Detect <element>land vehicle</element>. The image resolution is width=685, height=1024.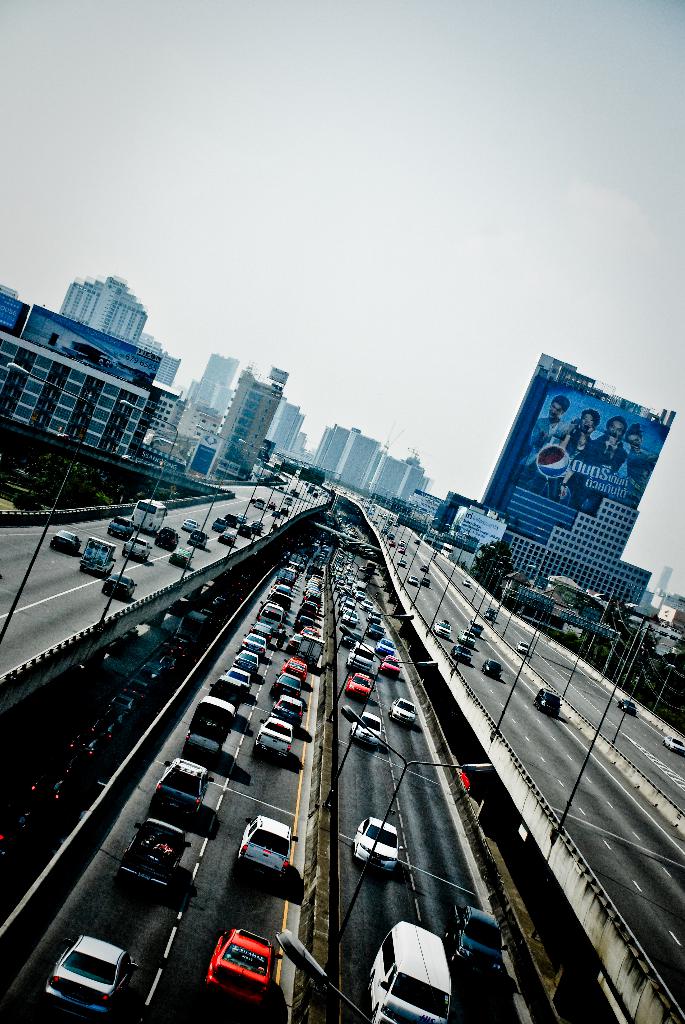
detection(539, 688, 562, 711).
